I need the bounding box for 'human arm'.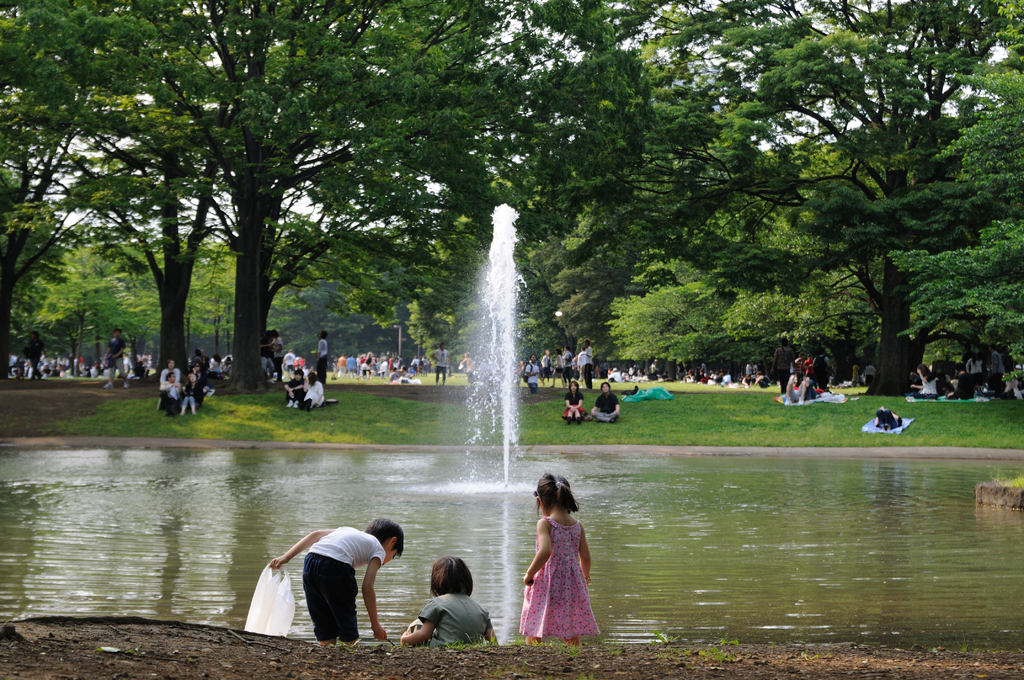
Here it is: {"left": 576, "top": 391, "right": 584, "bottom": 409}.
